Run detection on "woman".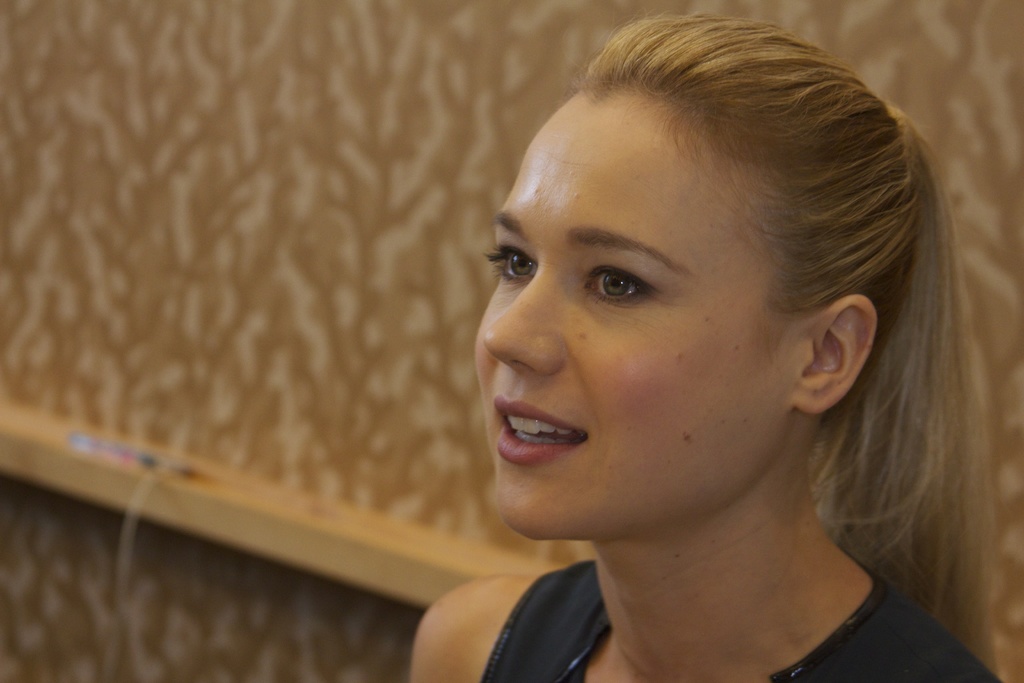
Result: 314,21,1007,682.
